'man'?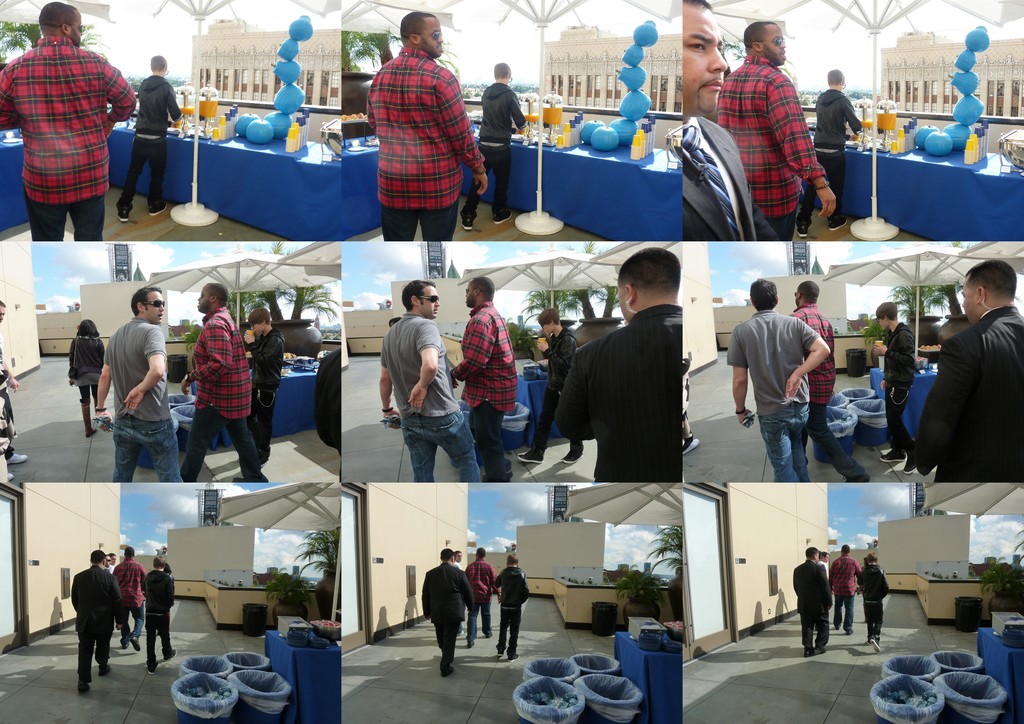
bbox=(113, 542, 150, 653)
